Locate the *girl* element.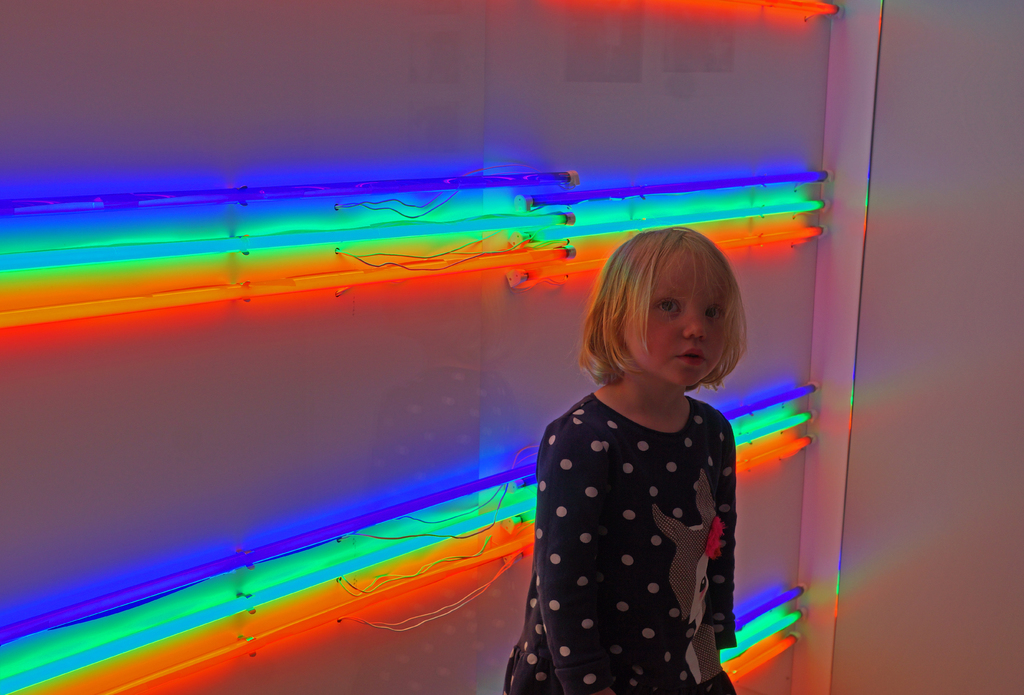
Element bbox: select_region(499, 222, 750, 694).
